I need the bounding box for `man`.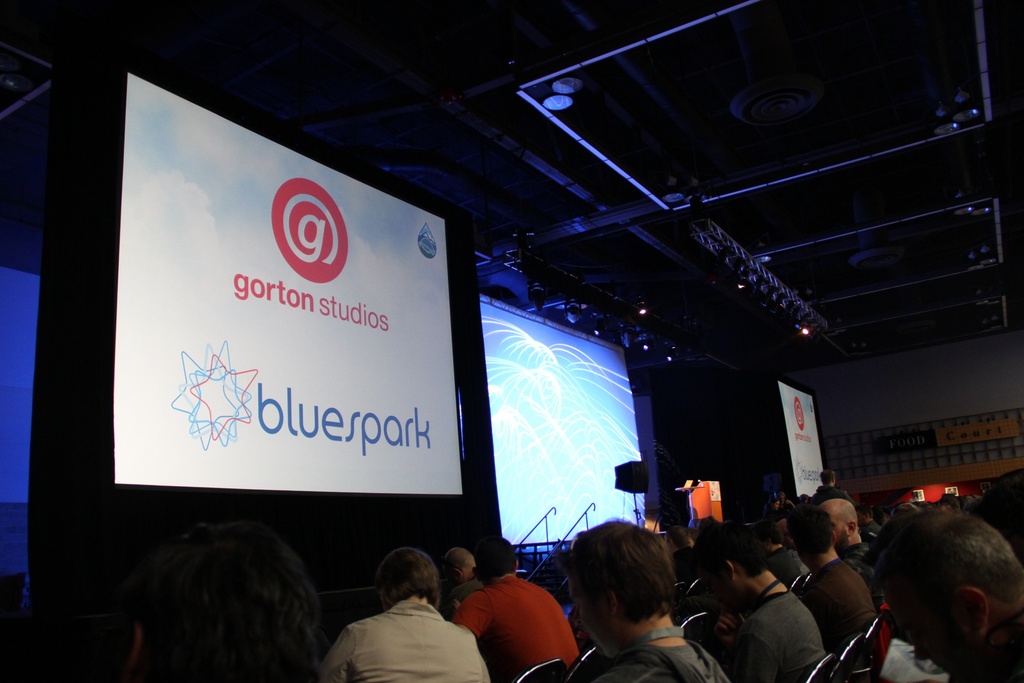
Here it is: BBox(854, 522, 1010, 682).
